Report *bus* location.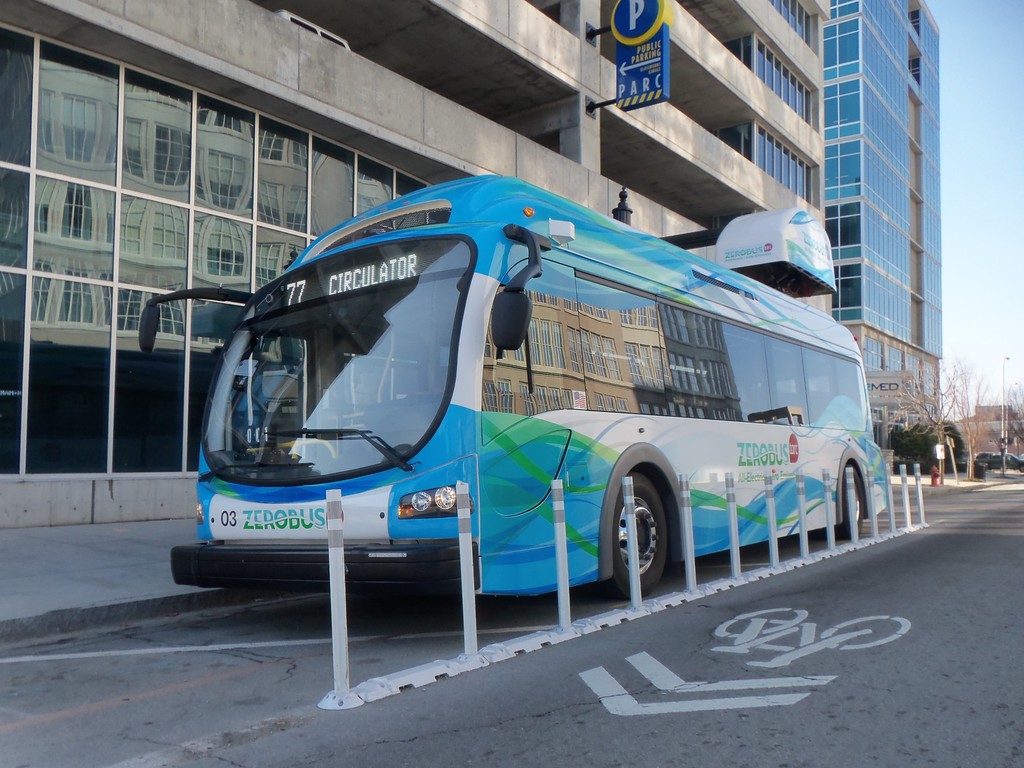
Report: Rect(138, 173, 888, 601).
